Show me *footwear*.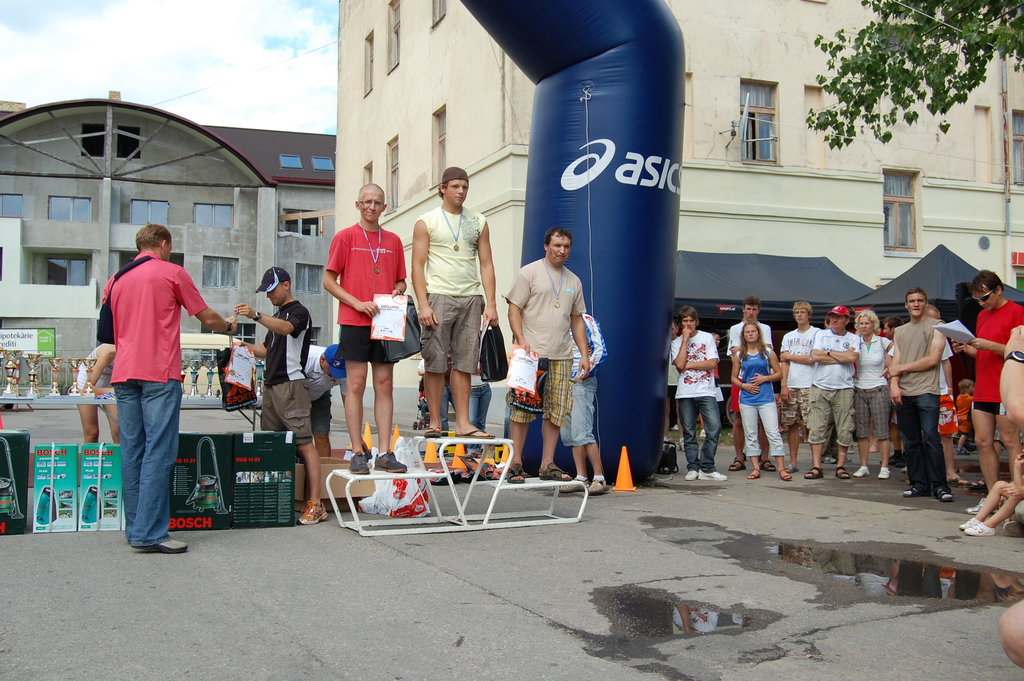
*footwear* is here: <bbox>298, 498, 325, 526</bbox>.
